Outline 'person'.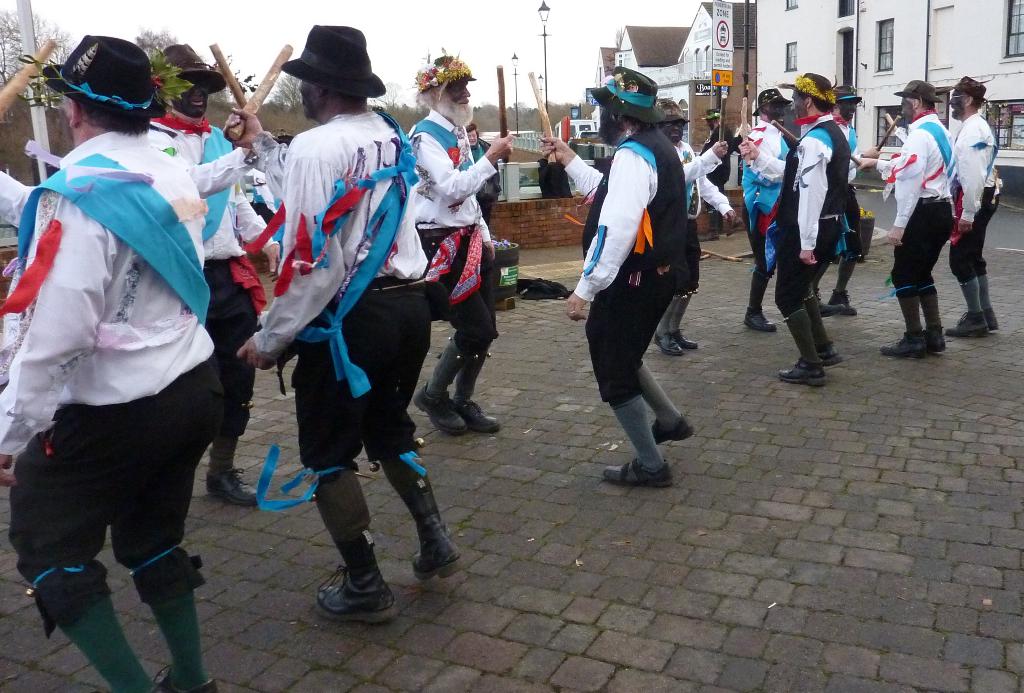
Outline: BBox(404, 50, 516, 437).
